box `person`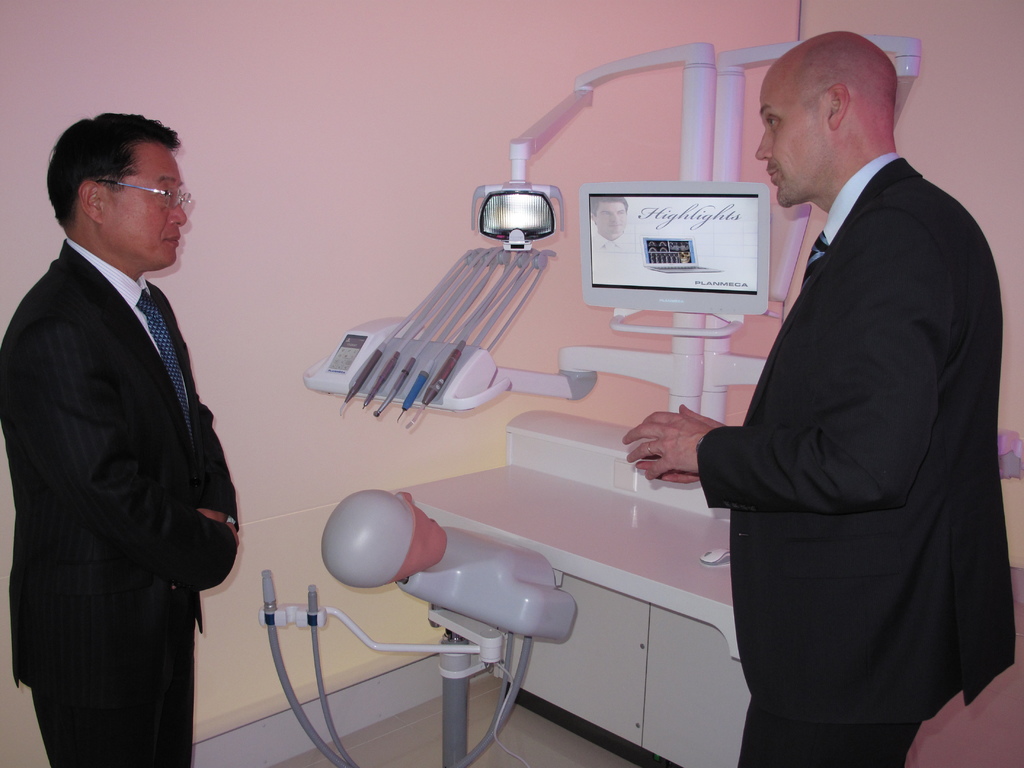
0/111/238/767
